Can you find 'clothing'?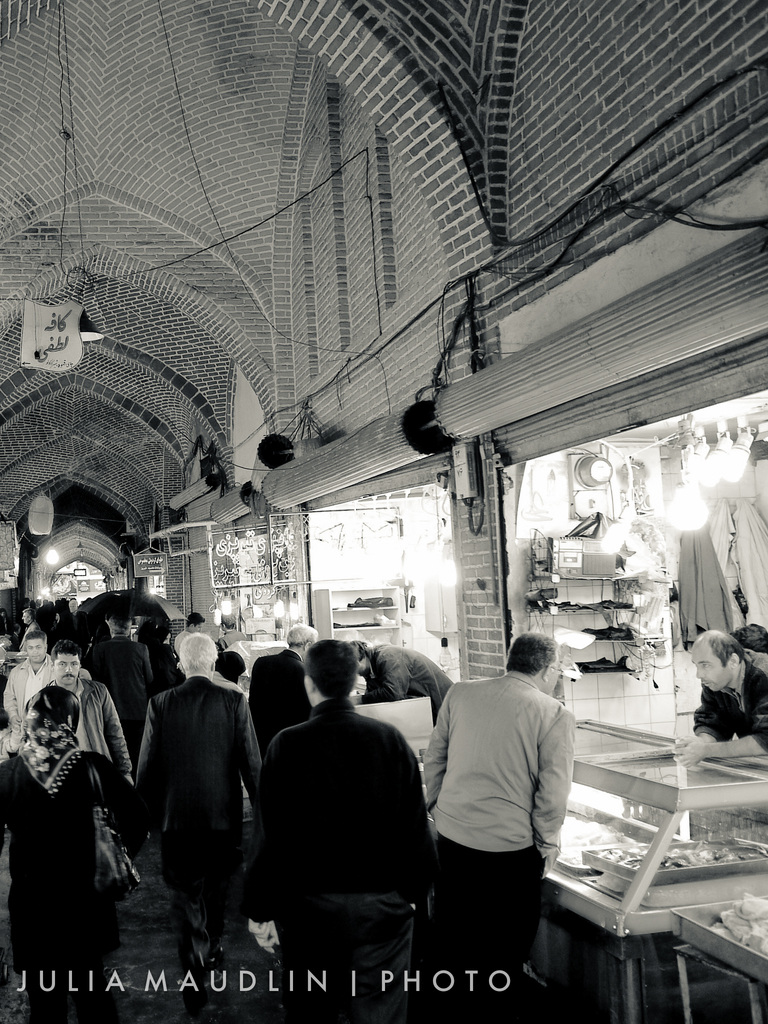
Yes, bounding box: bbox=(0, 652, 51, 742).
